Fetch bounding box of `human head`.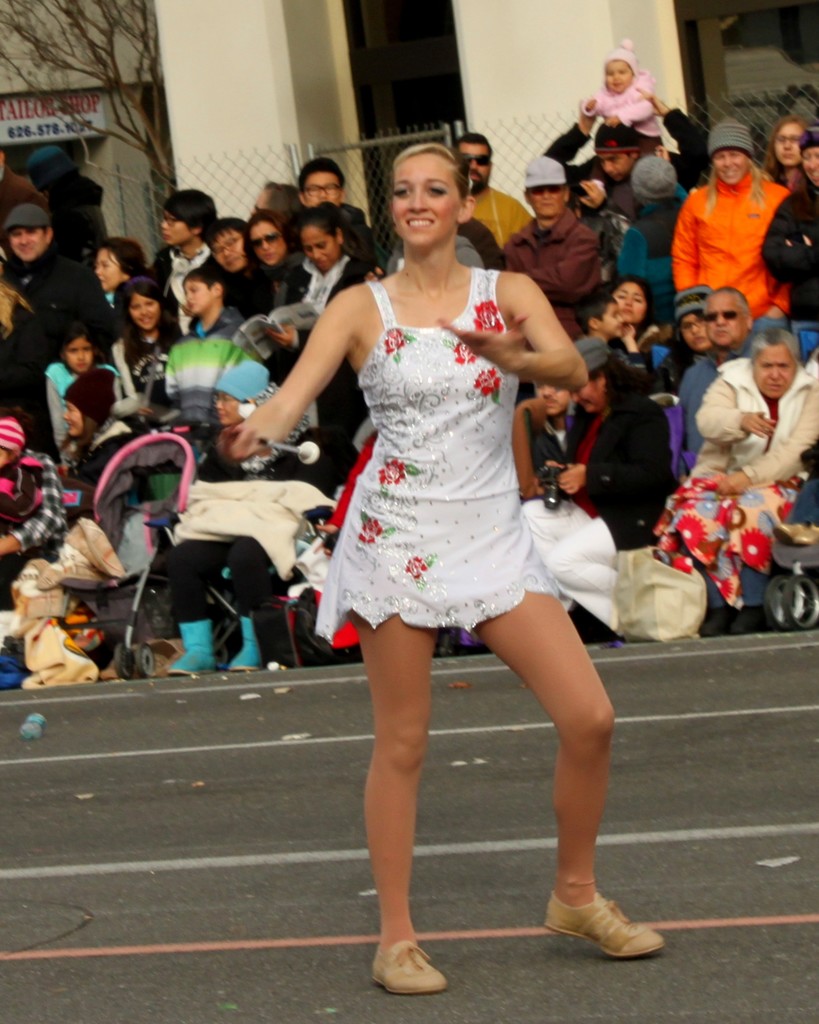
Bbox: 0, 415, 31, 468.
